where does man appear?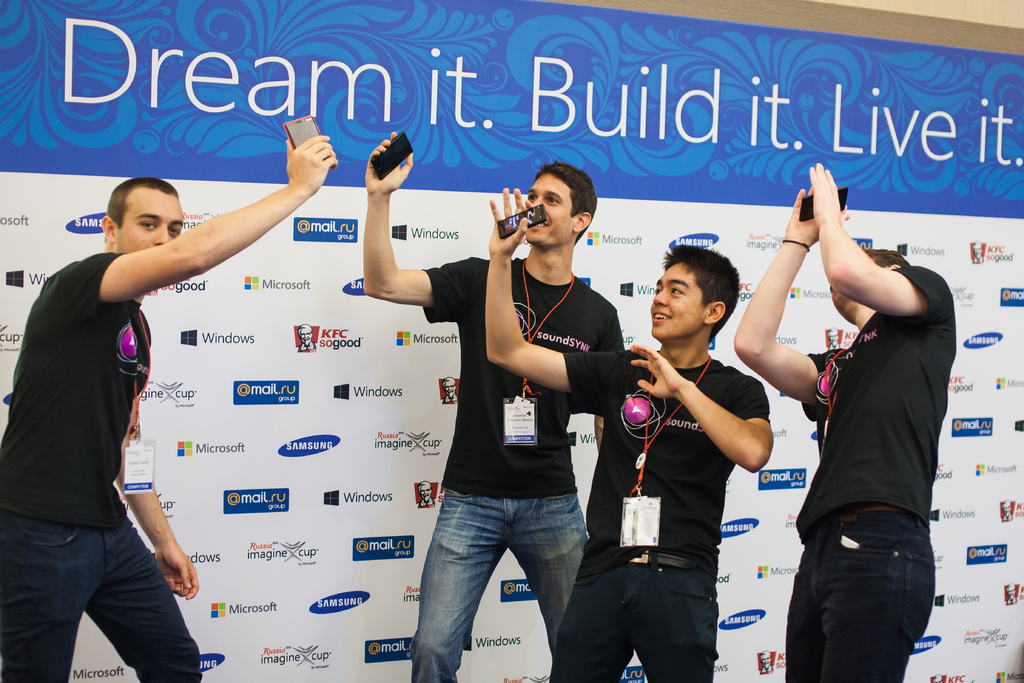
Appears at bbox=(759, 144, 962, 680).
